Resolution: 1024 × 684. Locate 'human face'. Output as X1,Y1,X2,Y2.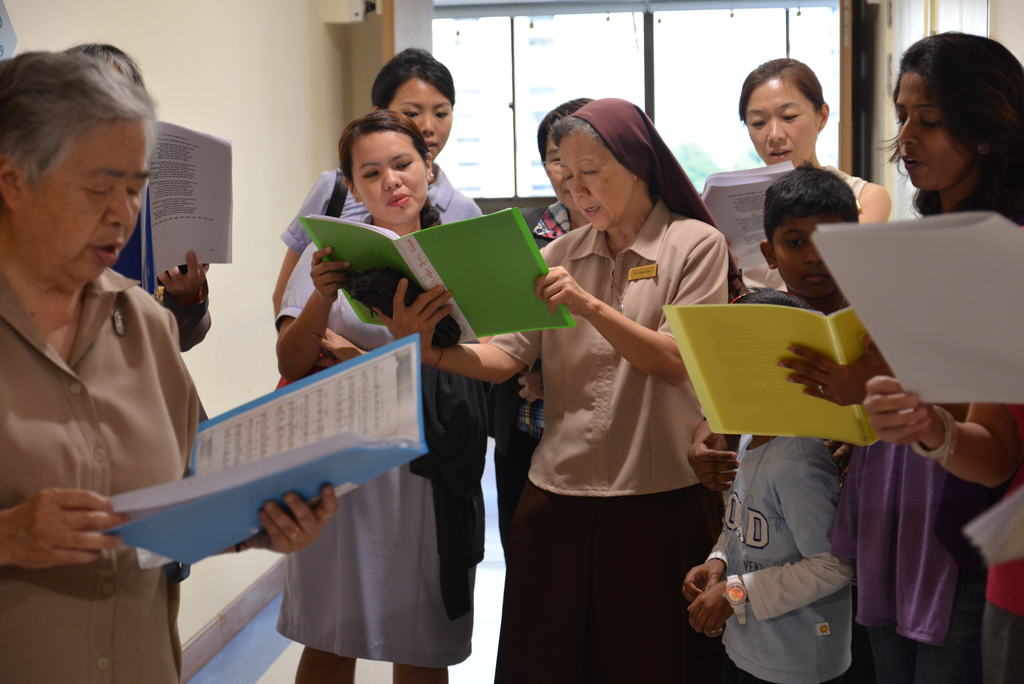
742,76,814,168.
